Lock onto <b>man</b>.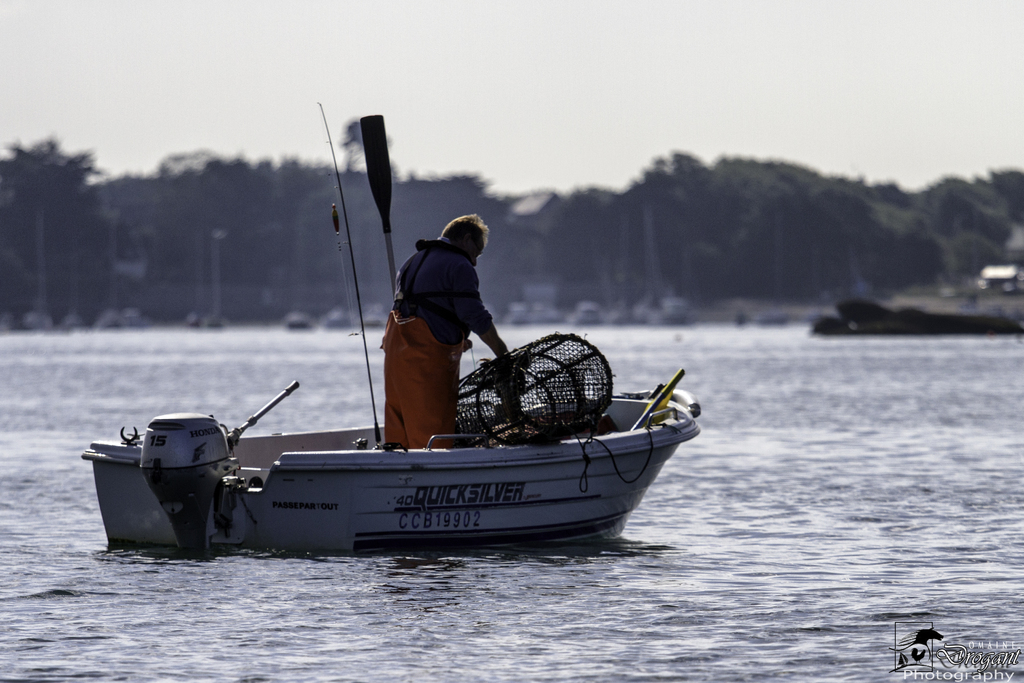
Locked: l=380, t=222, r=524, b=442.
